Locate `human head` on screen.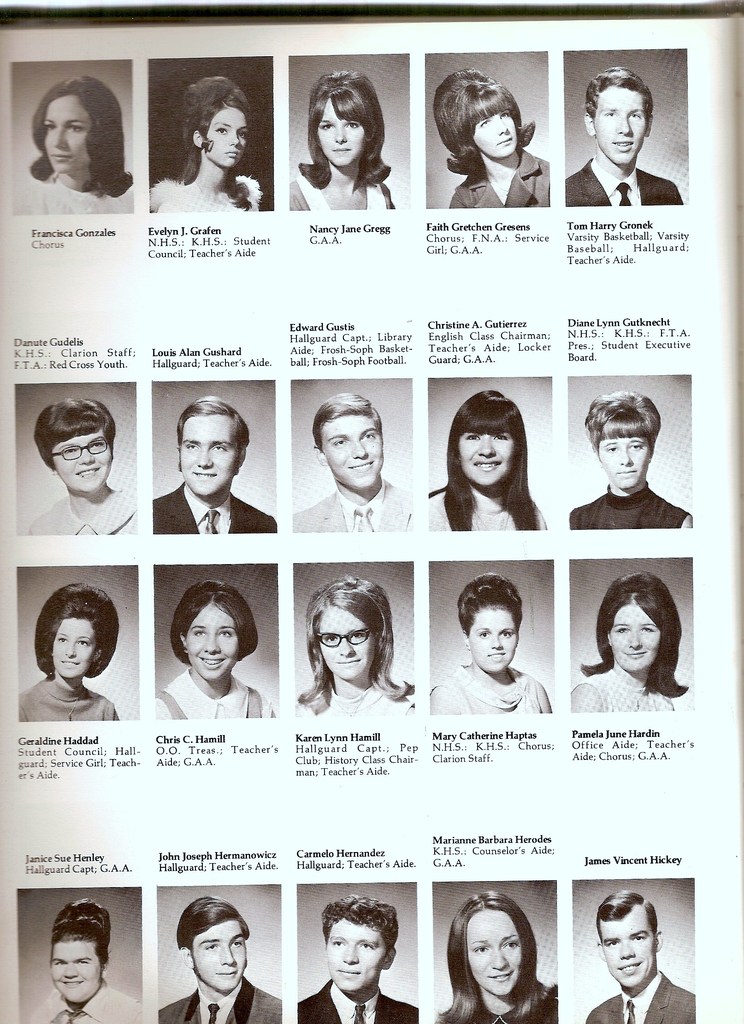
On screen at region(177, 398, 250, 498).
